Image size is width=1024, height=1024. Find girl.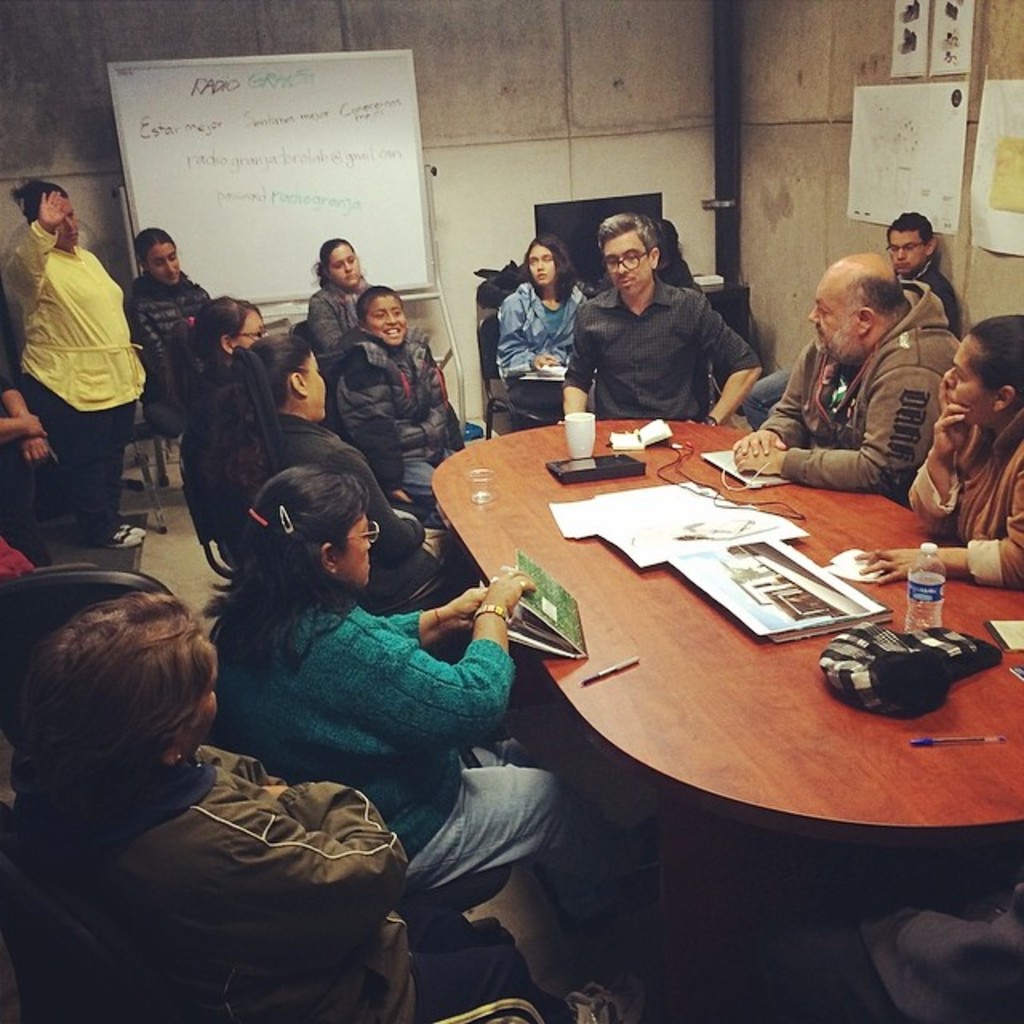
crop(304, 235, 370, 355).
